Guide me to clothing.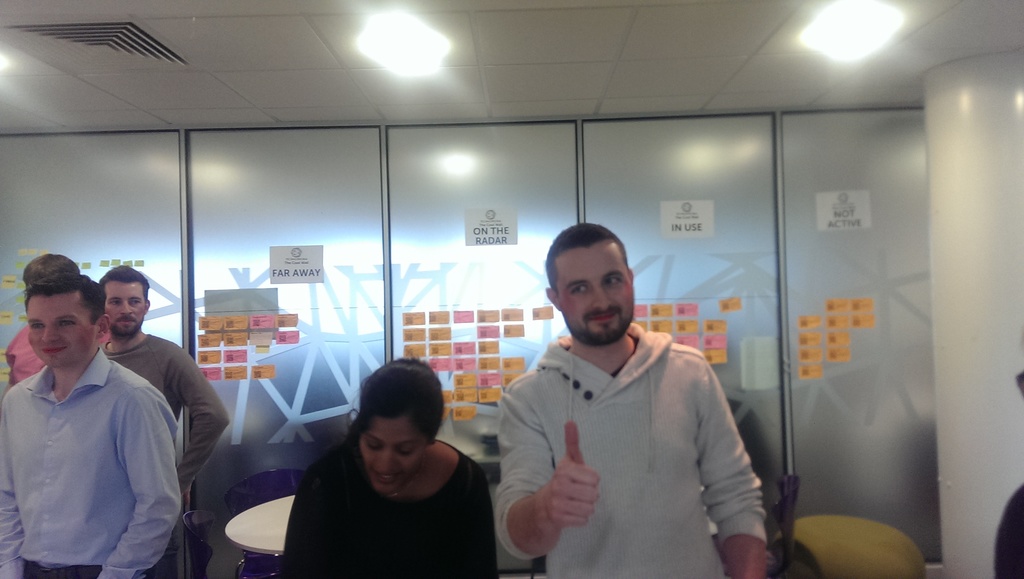
Guidance: (left=0, top=323, right=115, bottom=387).
